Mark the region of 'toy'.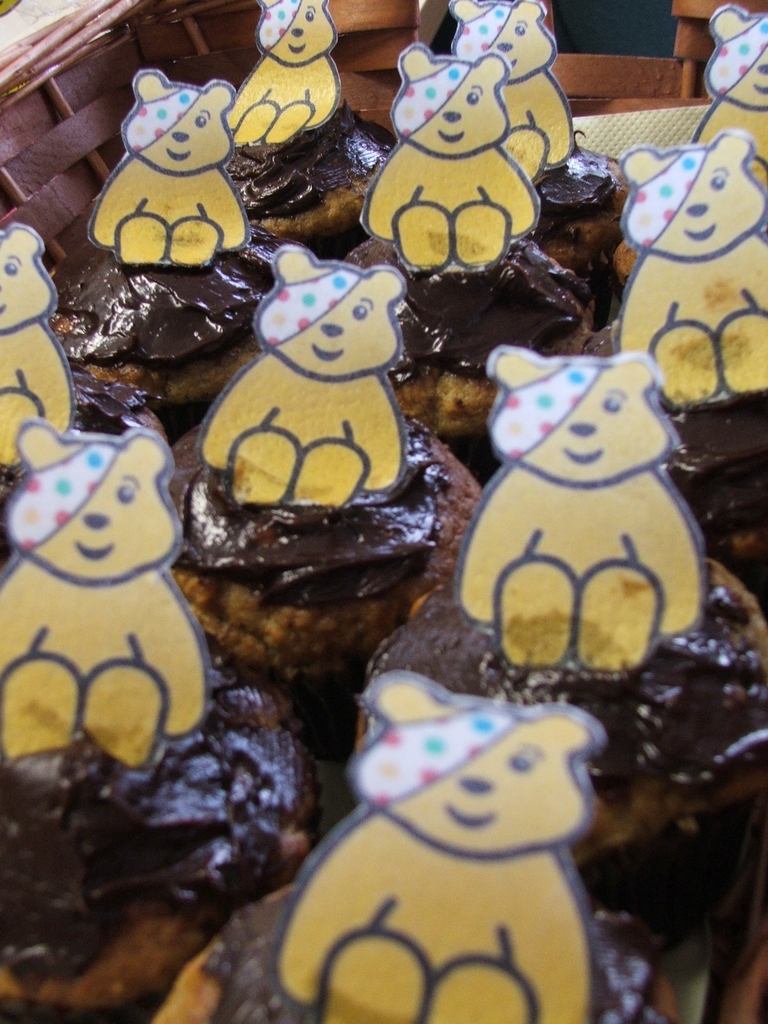
Region: bbox=[361, 49, 536, 269].
